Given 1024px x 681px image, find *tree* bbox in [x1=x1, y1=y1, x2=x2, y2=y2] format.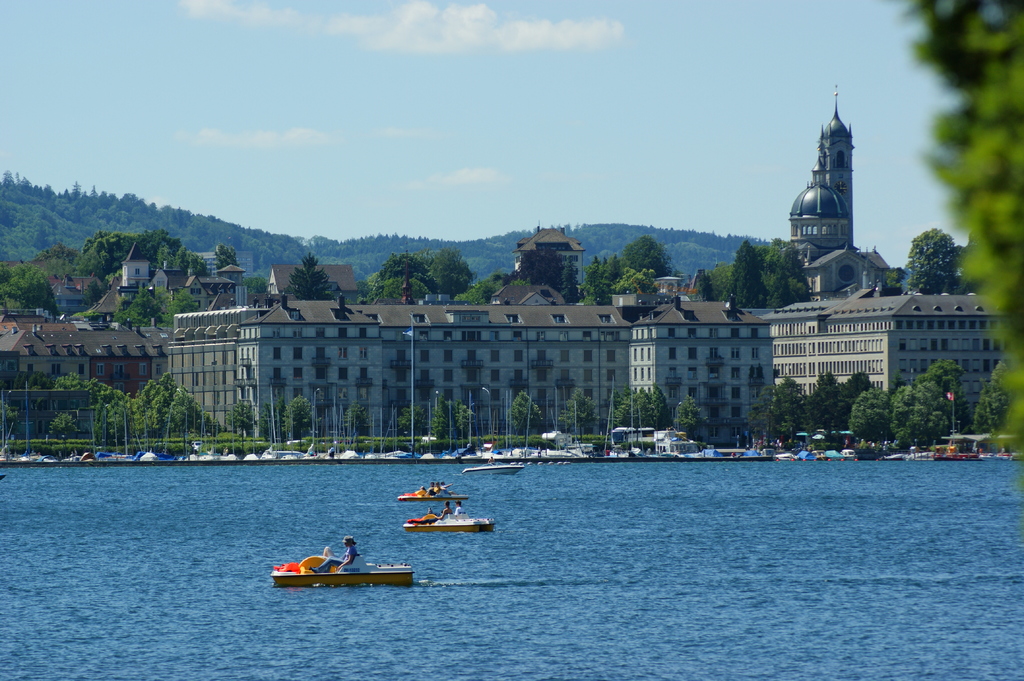
[x1=683, y1=389, x2=701, y2=448].
